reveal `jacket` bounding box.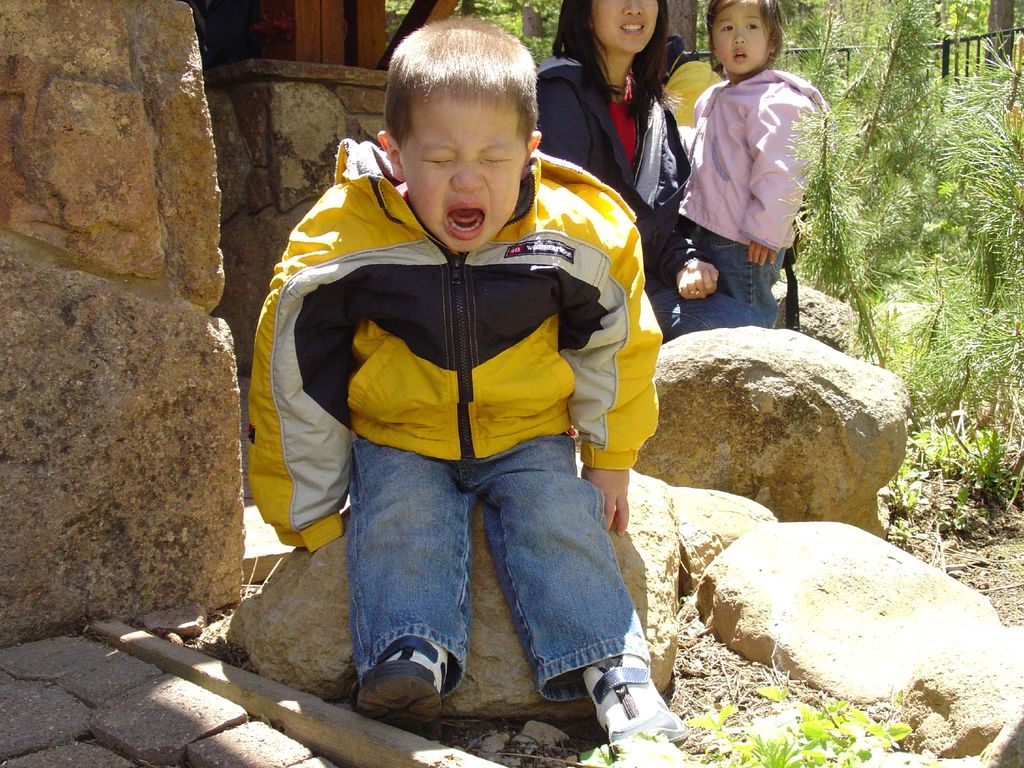
Revealed: 684/63/830/255.
